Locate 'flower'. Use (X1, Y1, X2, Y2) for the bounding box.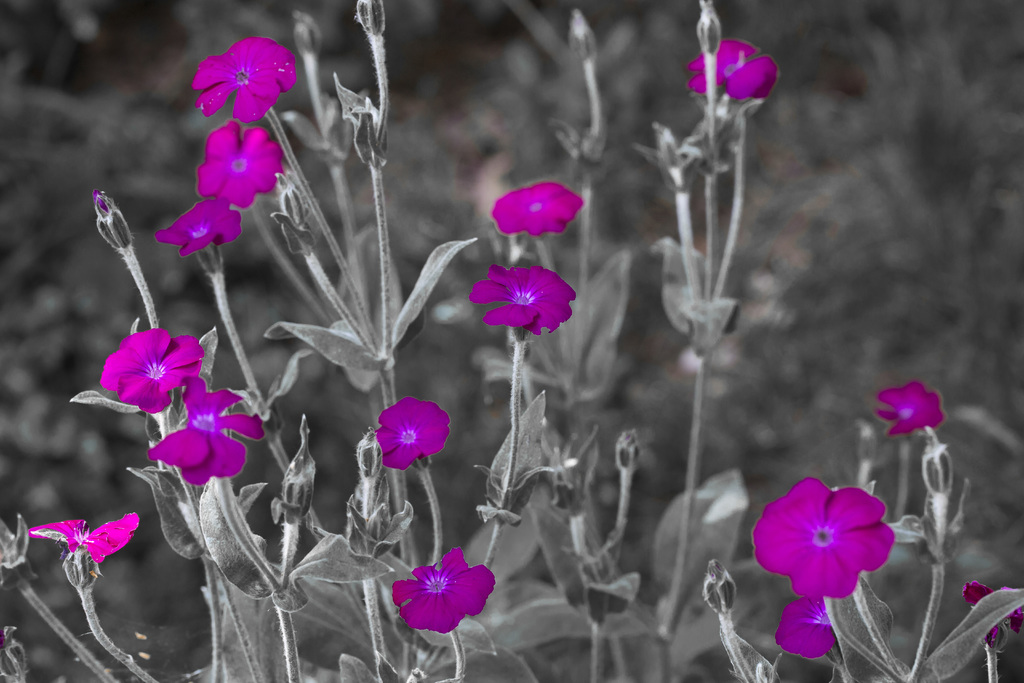
(99, 329, 205, 413).
